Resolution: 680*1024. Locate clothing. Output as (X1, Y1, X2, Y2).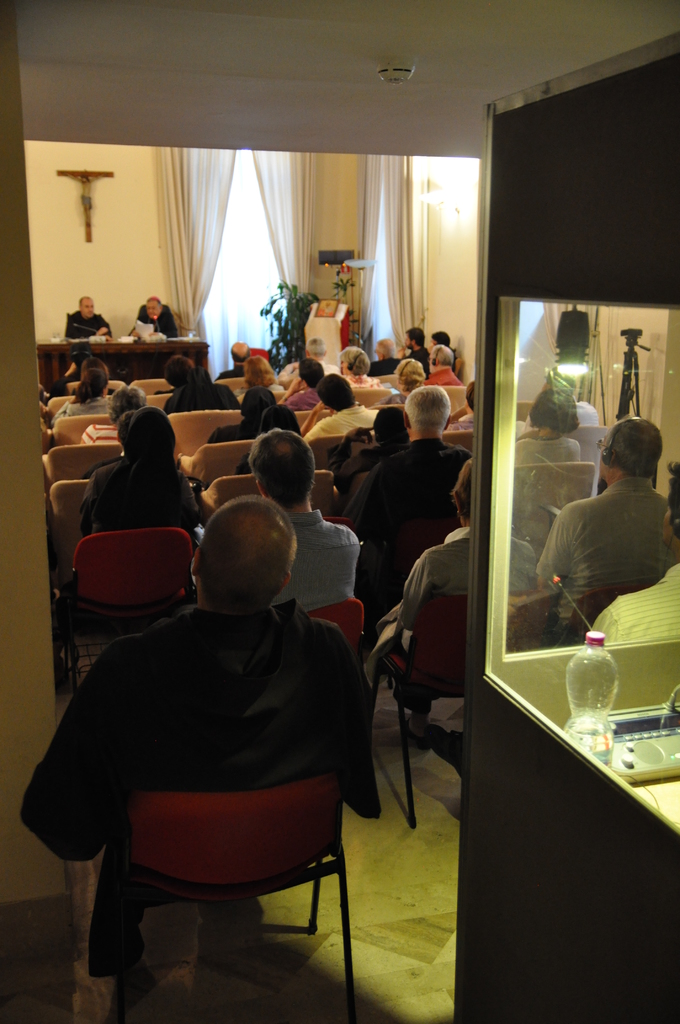
(305, 402, 382, 433).
